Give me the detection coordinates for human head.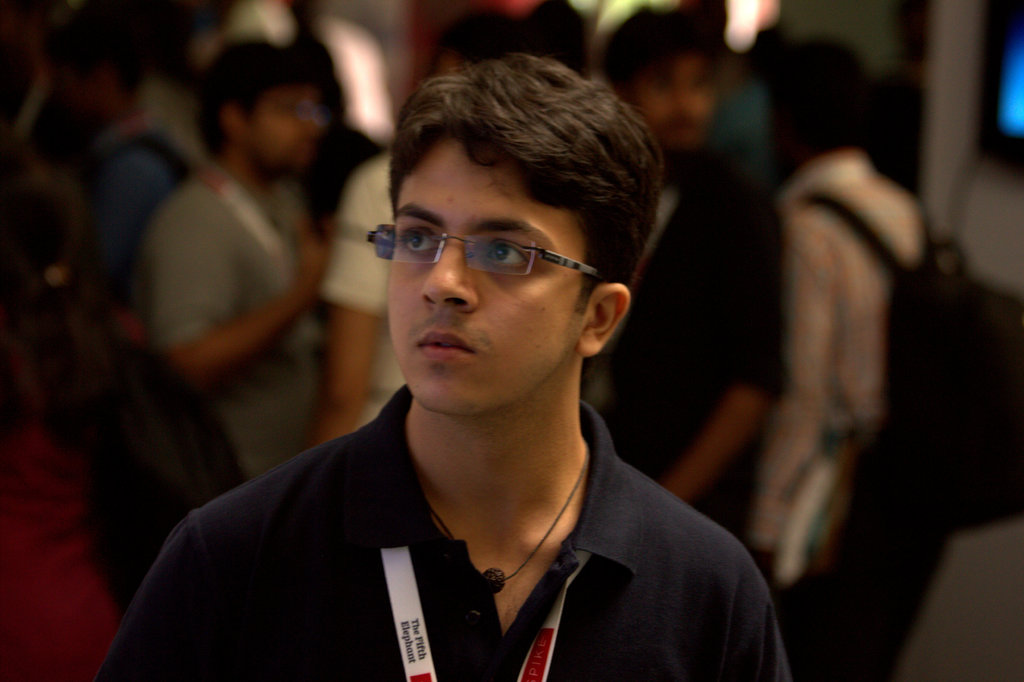
crop(365, 40, 645, 421).
